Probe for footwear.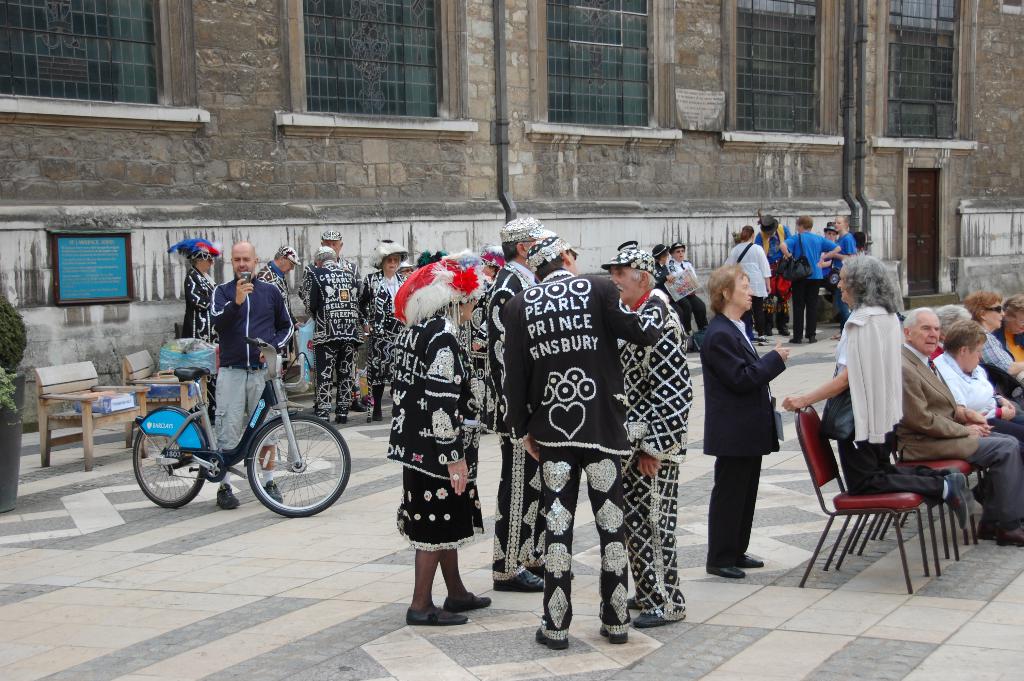
Probe result: <bbox>630, 609, 693, 627</bbox>.
